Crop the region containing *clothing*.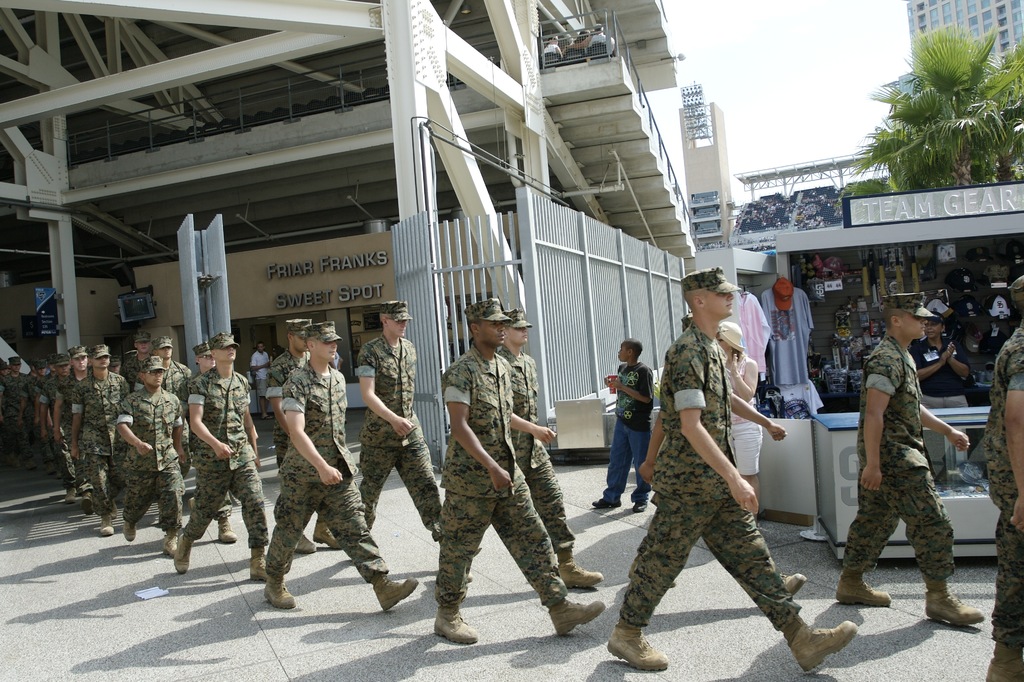
Crop region: (1,370,30,425).
